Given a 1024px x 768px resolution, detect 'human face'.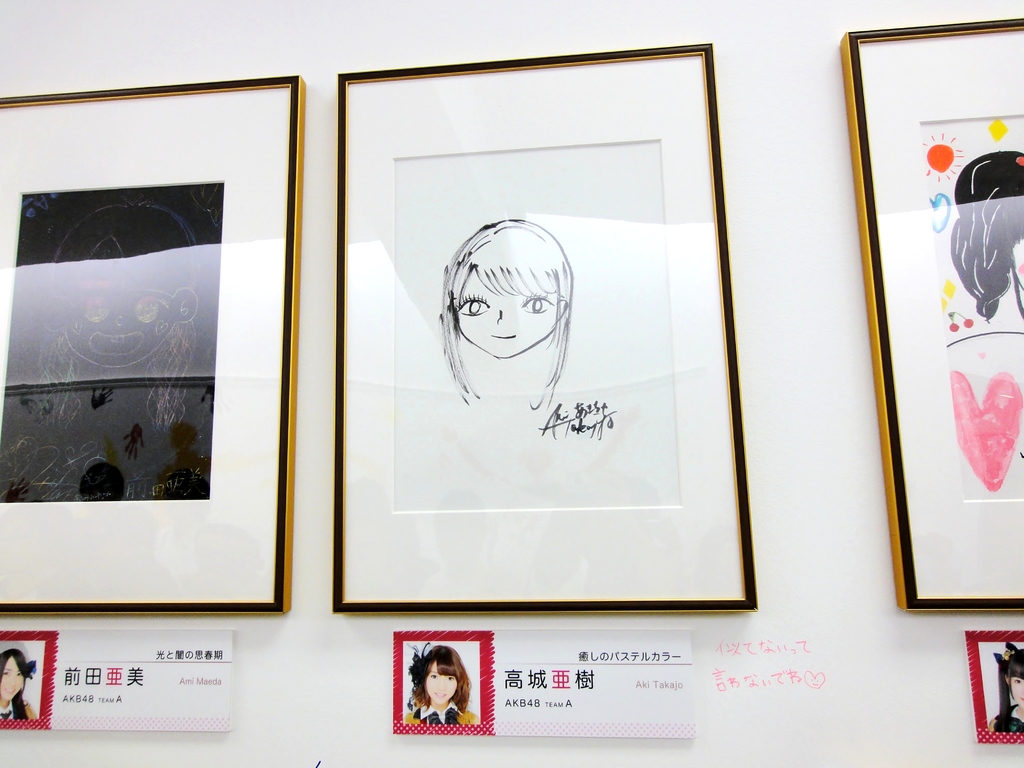
456/268/559/360.
